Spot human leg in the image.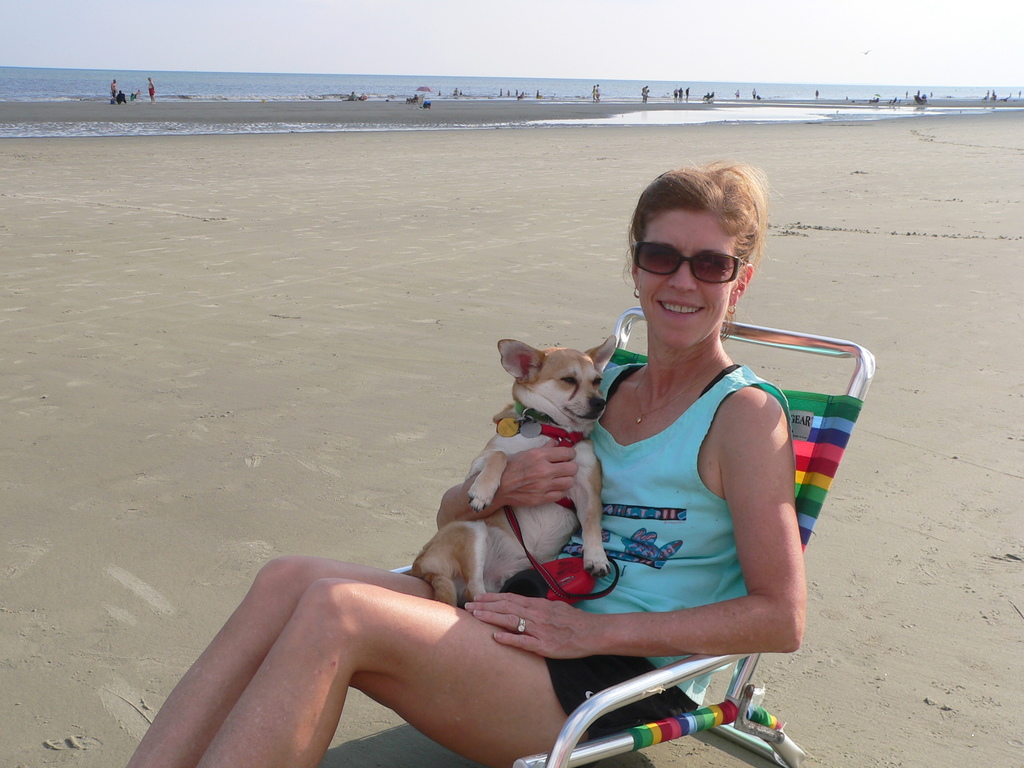
human leg found at locate(200, 580, 583, 767).
